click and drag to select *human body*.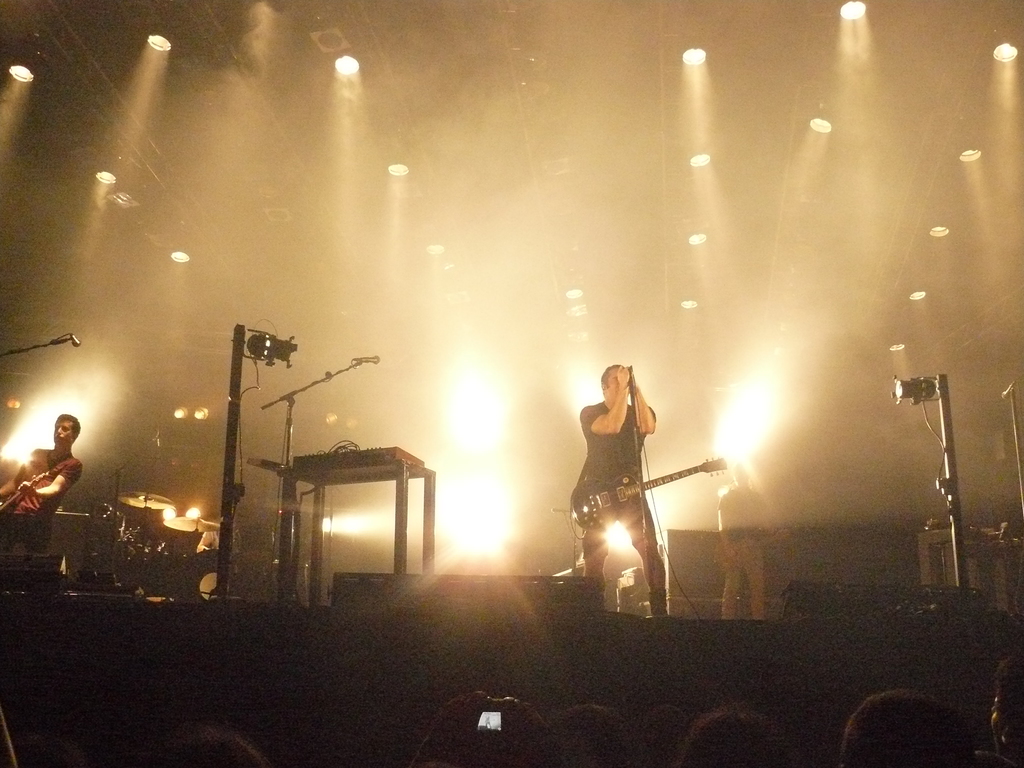
Selection: <region>713, 462, 778, 616</region>.
